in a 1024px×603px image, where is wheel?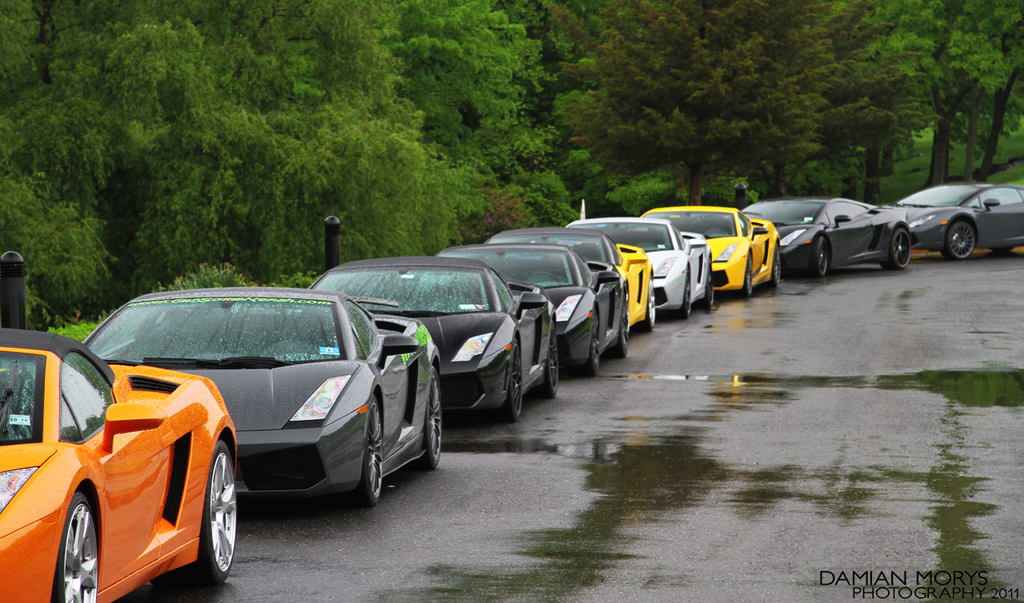
box(676, 274, 694, 319).
